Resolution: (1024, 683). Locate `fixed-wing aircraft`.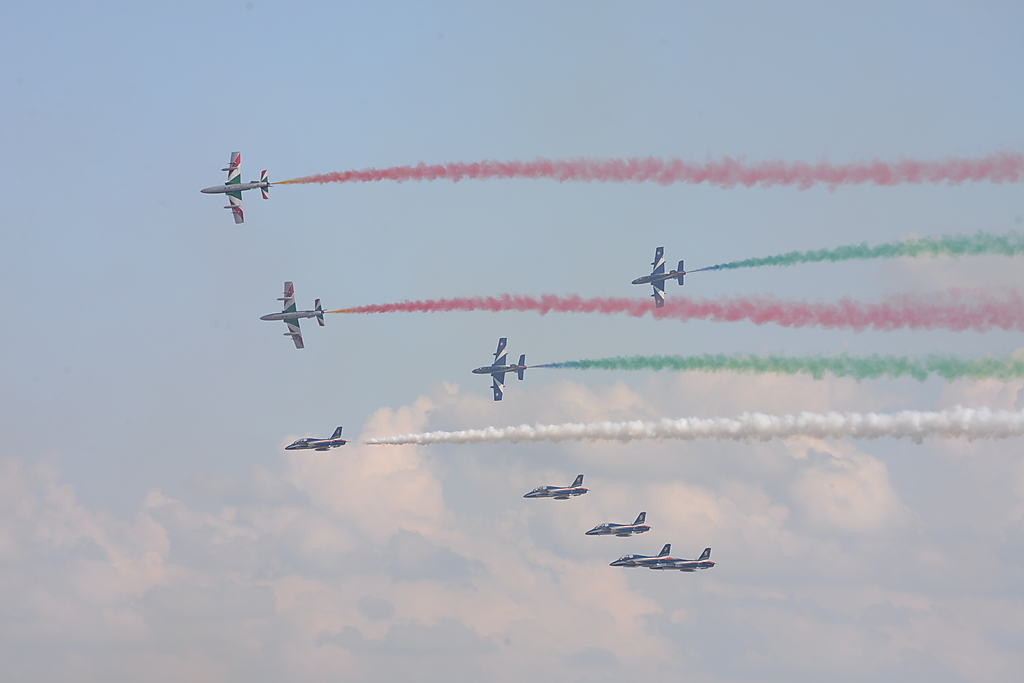
519 470 590 498.
